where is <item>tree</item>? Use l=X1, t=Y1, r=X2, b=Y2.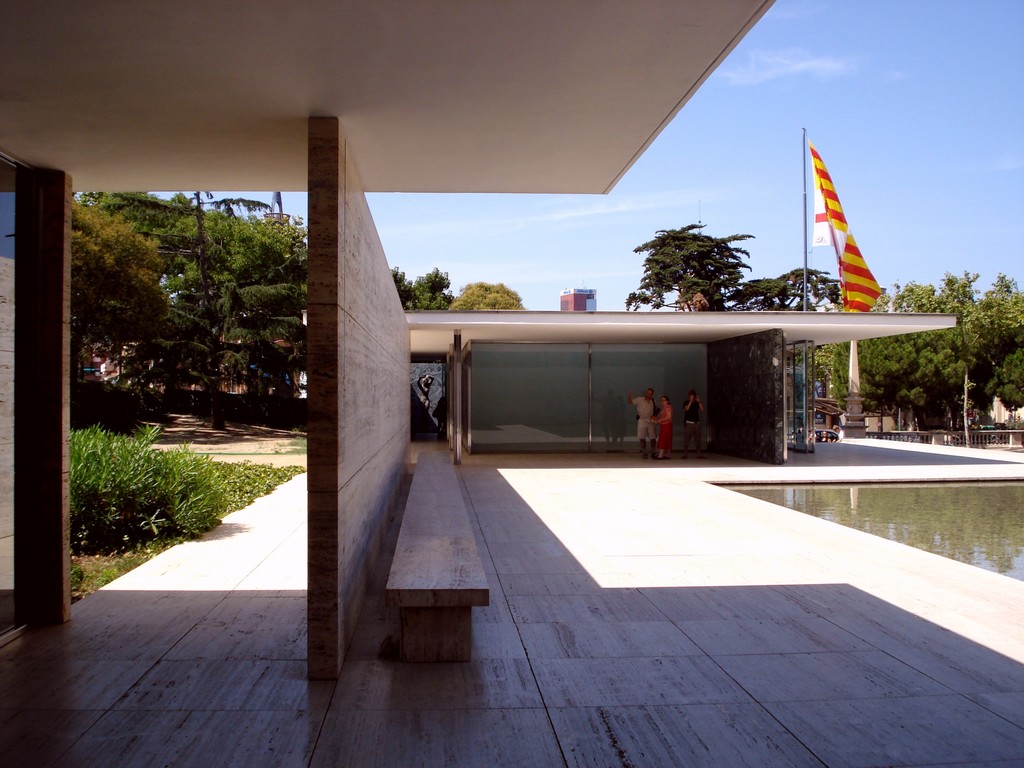
l=387, t=267, r=451, b=309.
